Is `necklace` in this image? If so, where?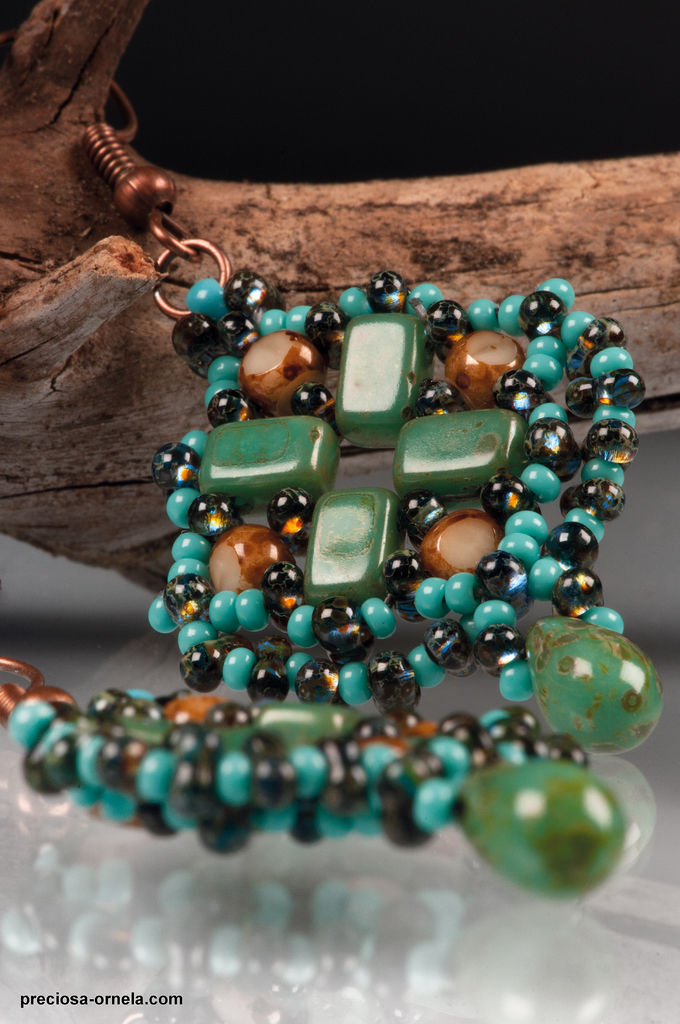
Yes, at box(17, 12, 679, 977).
